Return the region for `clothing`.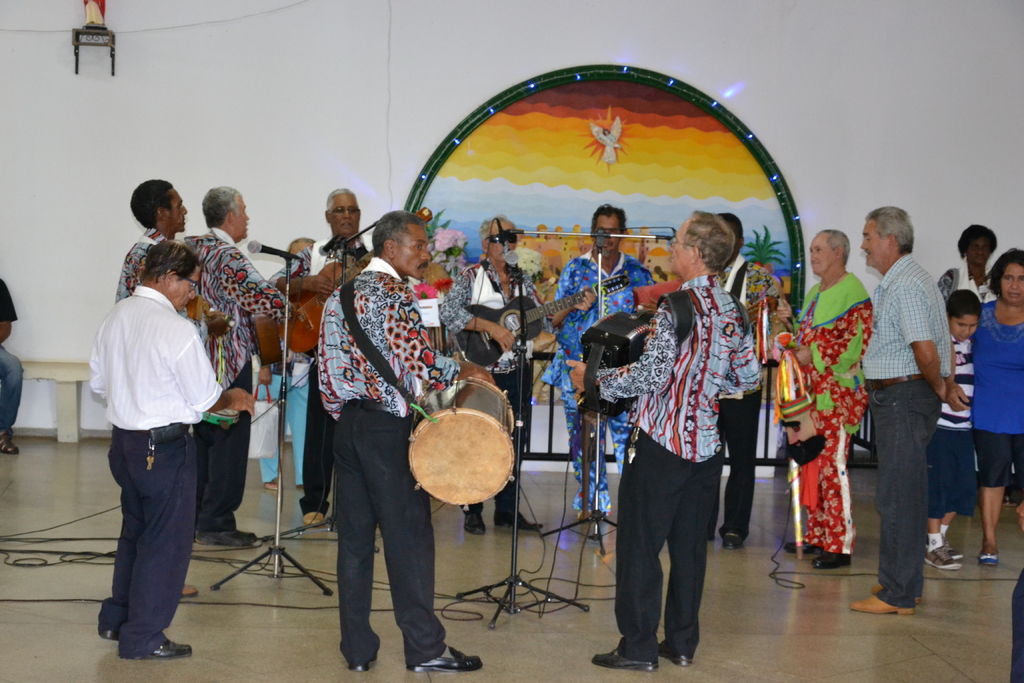
315/257/461/655.
